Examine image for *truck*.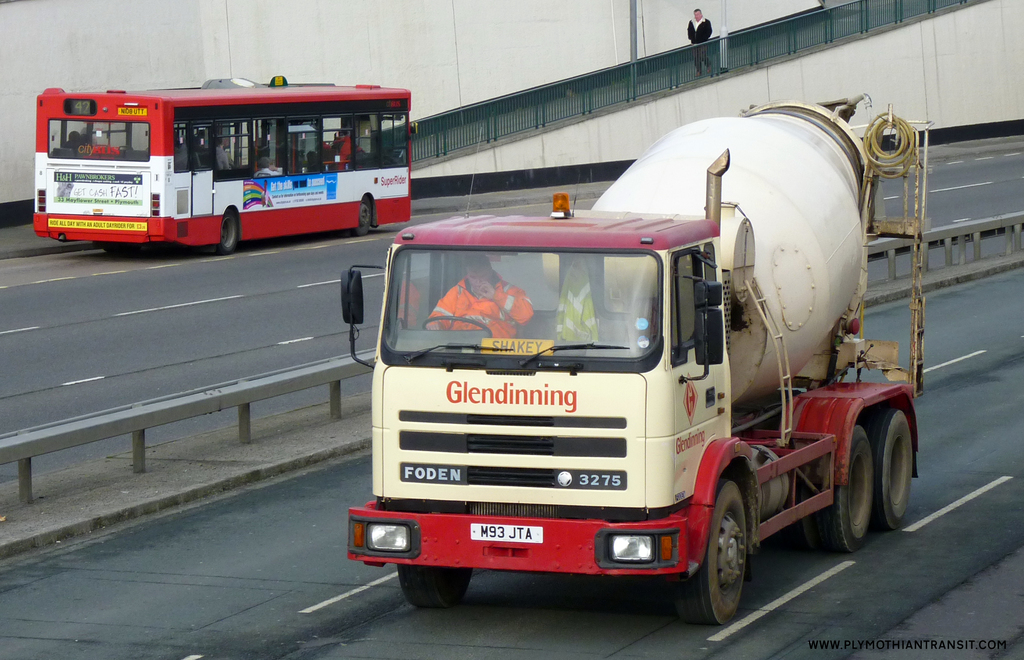
Examination result: box=[340, 90, 940, 629].
